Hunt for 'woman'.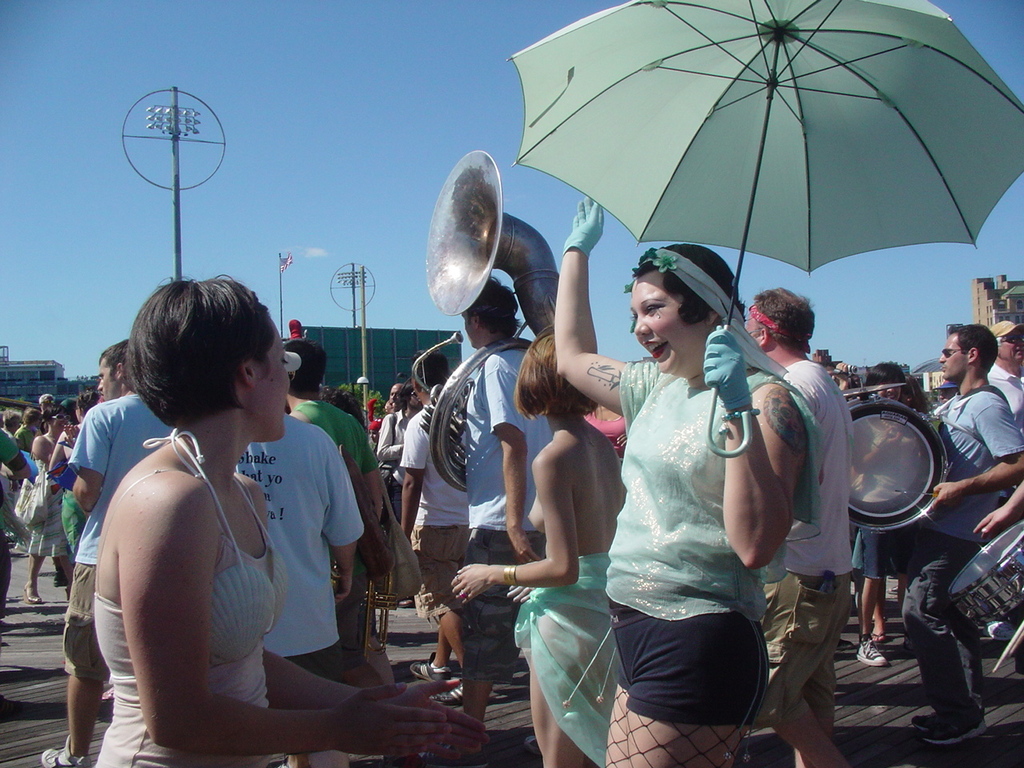
Hunted down at 853/365/939/666.
